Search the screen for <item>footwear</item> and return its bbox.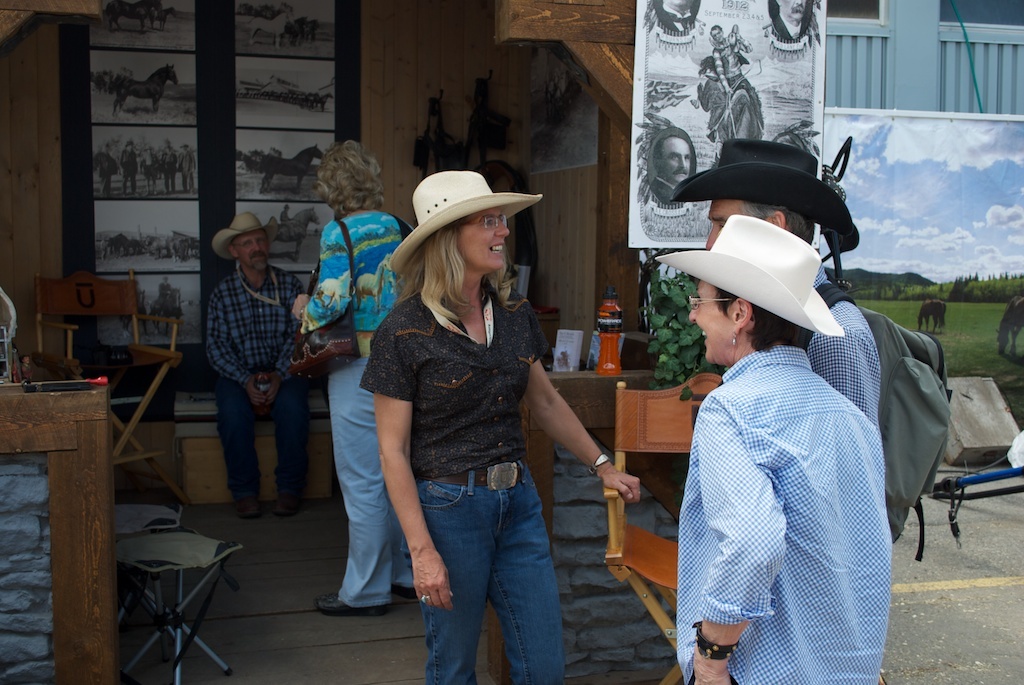
Found: [390, 584, 426, 599].
